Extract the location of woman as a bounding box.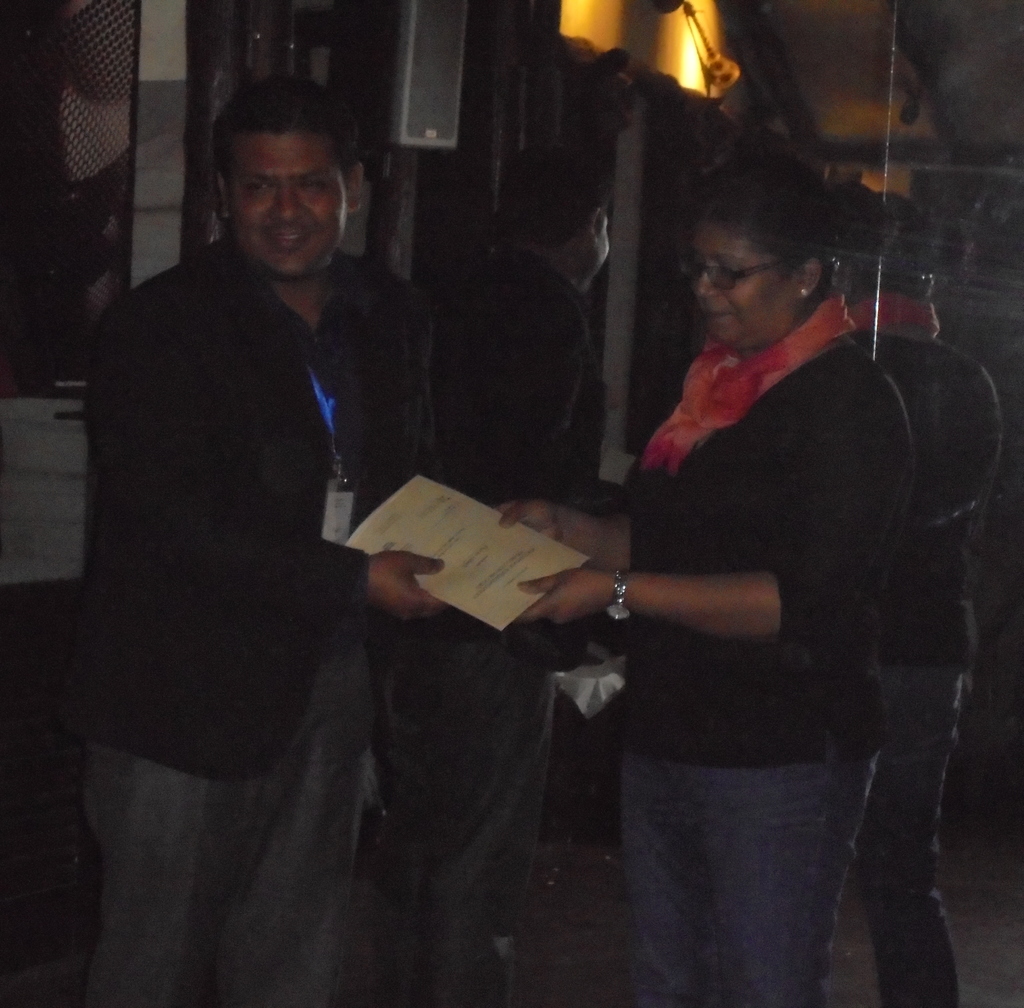
(left=563, top=140, right=969, bottom=986).
